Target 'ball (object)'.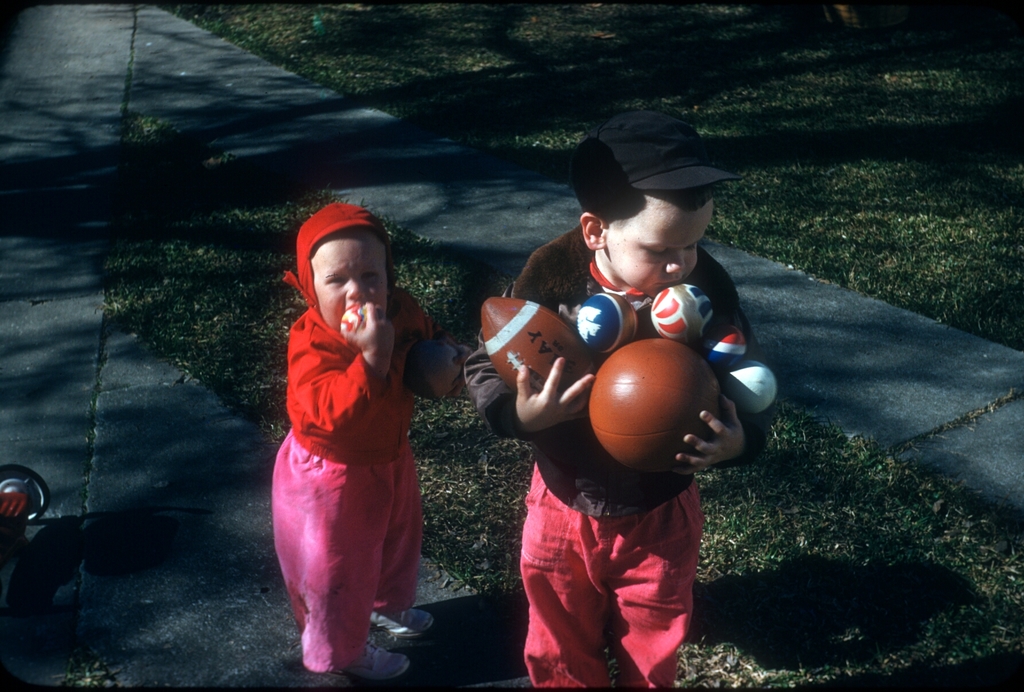
Target region: (653, 286, 712, 335).
